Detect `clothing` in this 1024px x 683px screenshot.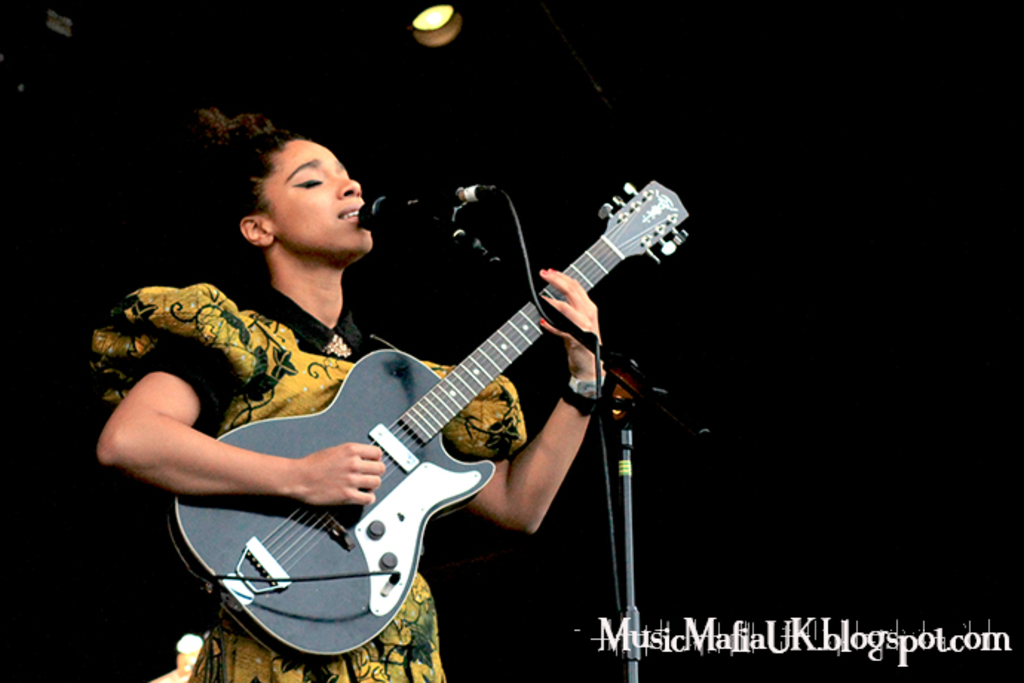
Detection: [left=132, top=270, right=439, bottom=643].
